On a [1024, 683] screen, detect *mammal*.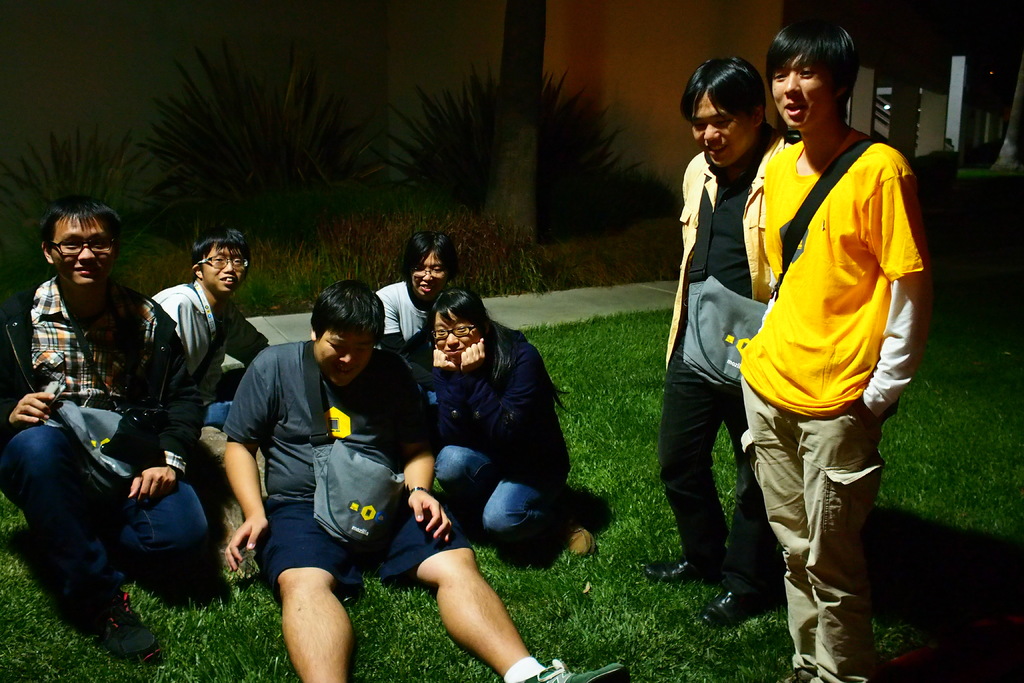
(436,294,598,559).
